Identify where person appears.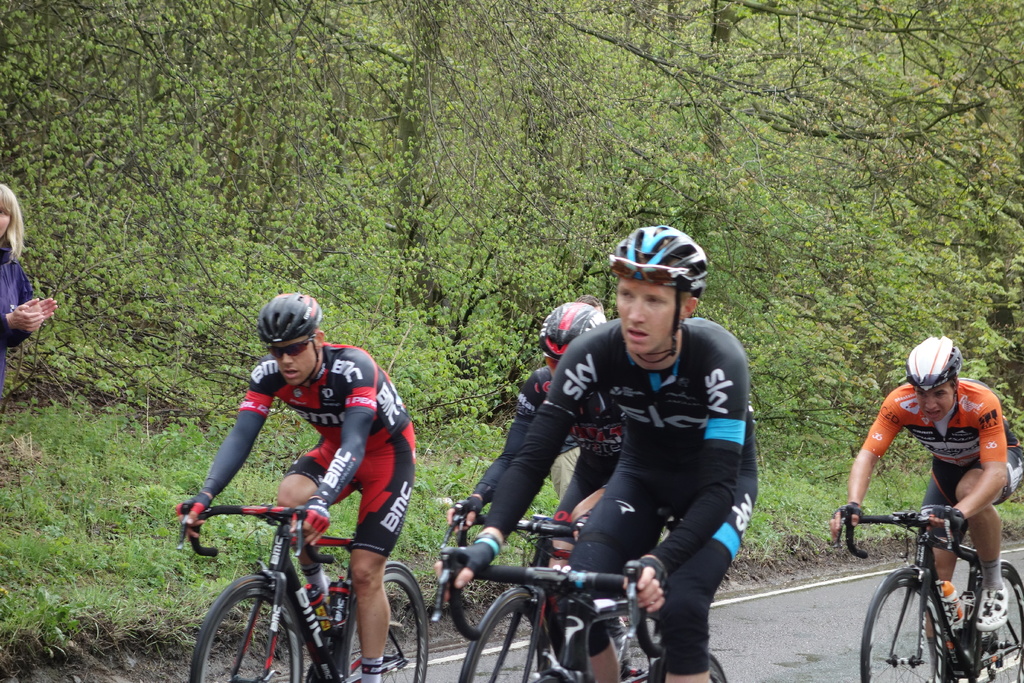
Appears at {"x1": 548, "y1": 295, "x2": 605, "y2": 499}.
